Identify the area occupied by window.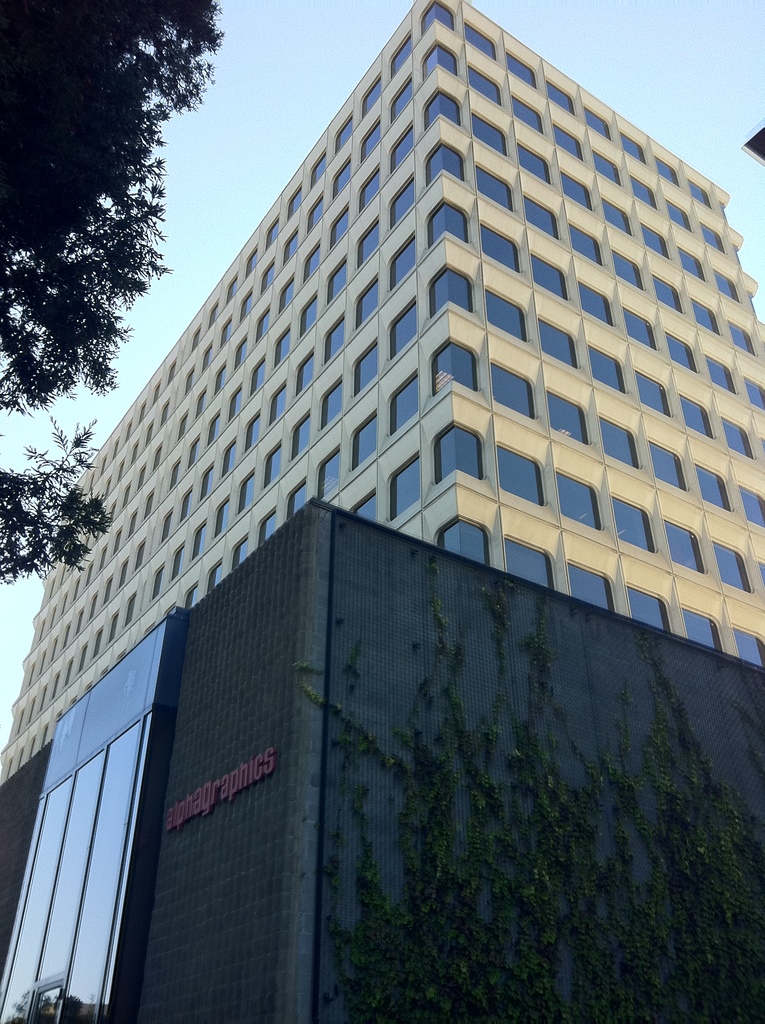
Area: rect(350, 340, 385, 399).
